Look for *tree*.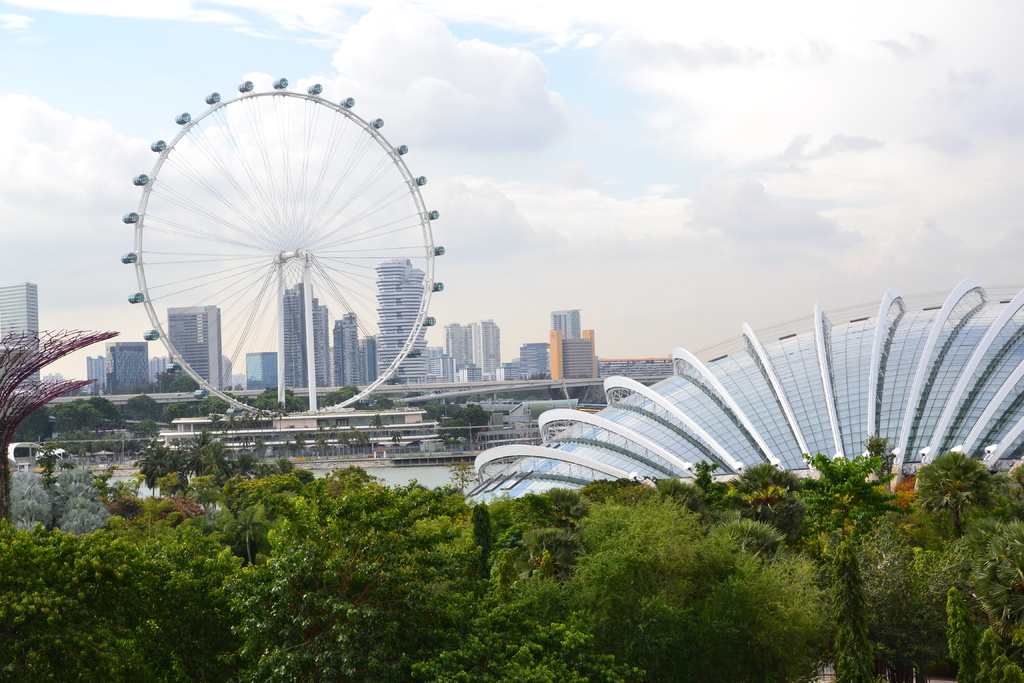
Found: left=722, top=462, right=808, bottom=536.
